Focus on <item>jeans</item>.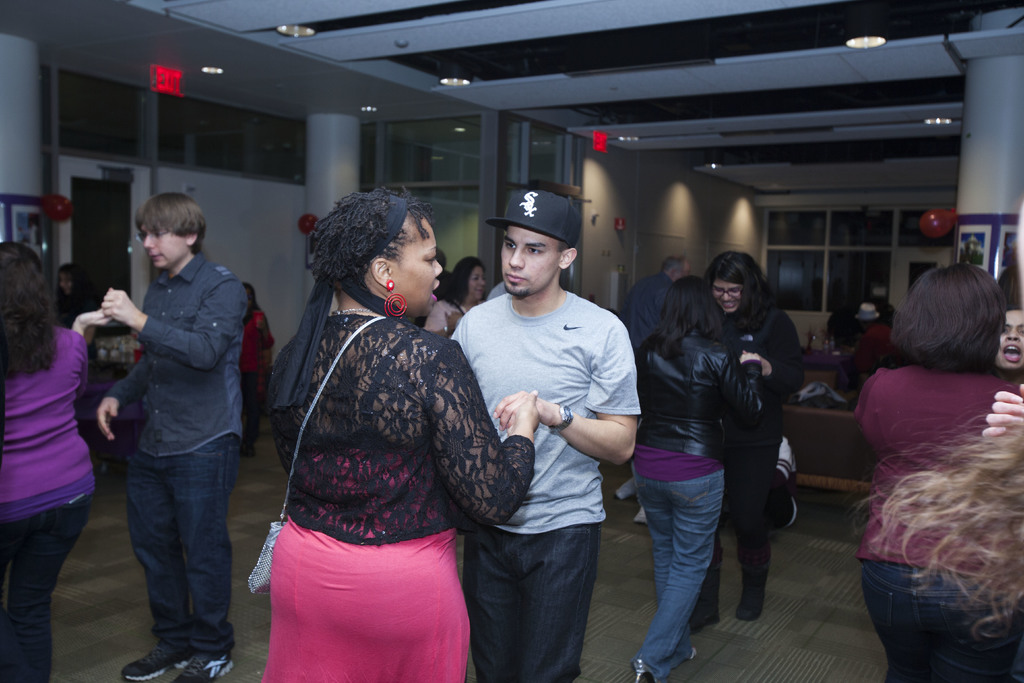
Focused at region(1, 500, 84, 678).
